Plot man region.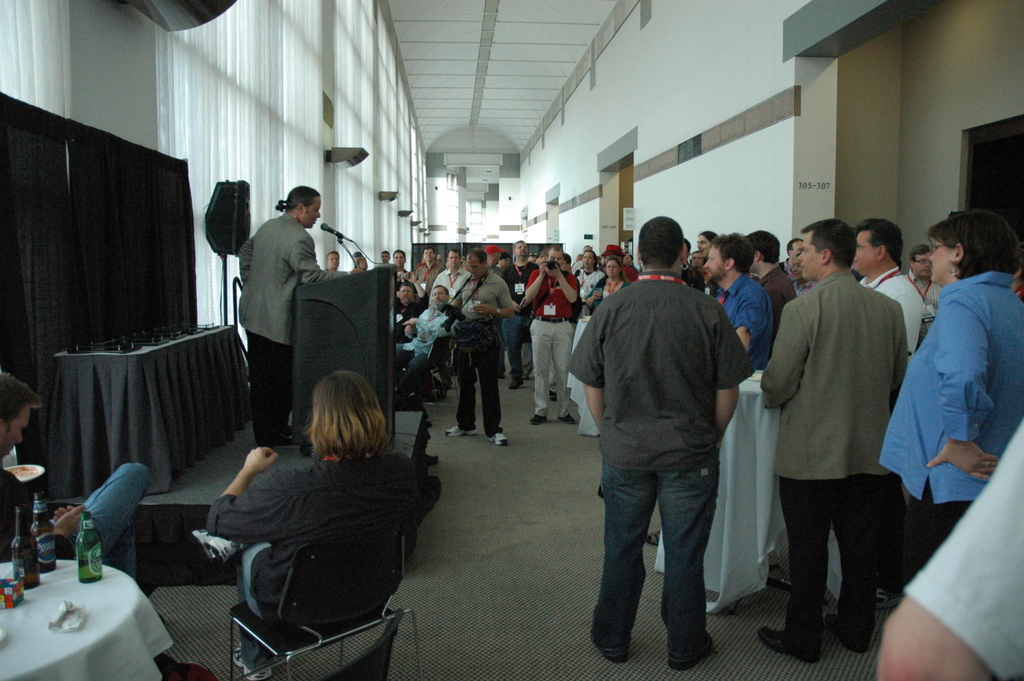
Plotted at <box>874,418,1023,680</box>.
